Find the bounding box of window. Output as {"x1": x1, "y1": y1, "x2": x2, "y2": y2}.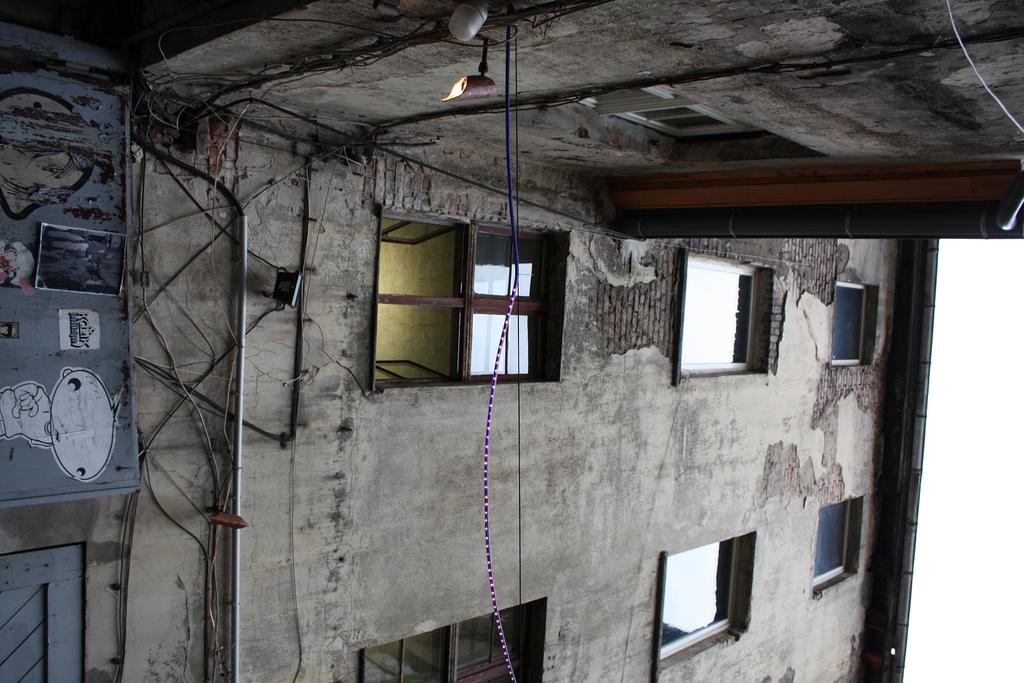
{"x1": 813, "y1": 497, "x2": 855, "y2": 593}.
